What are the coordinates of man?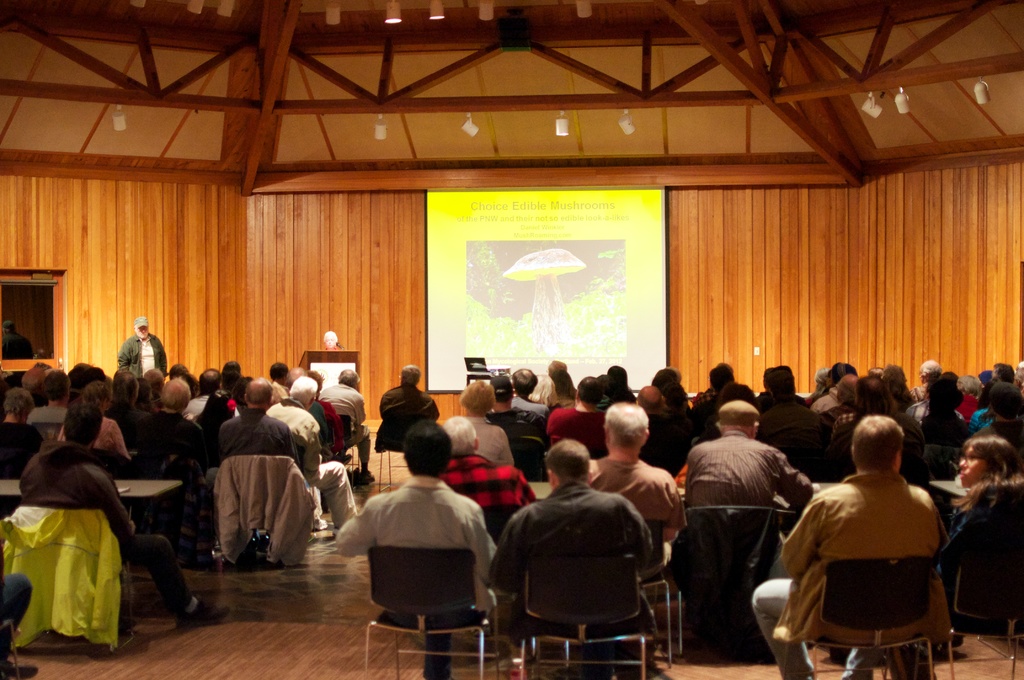
BBox(753, 429, 939, 679).
